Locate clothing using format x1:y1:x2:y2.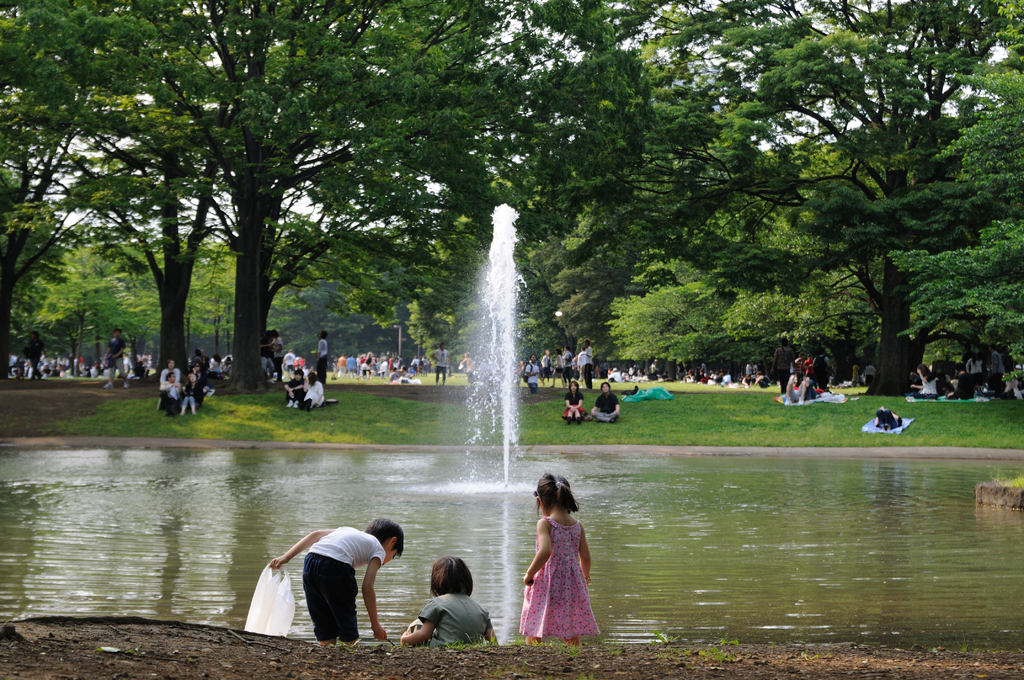
433:348:450:380.
